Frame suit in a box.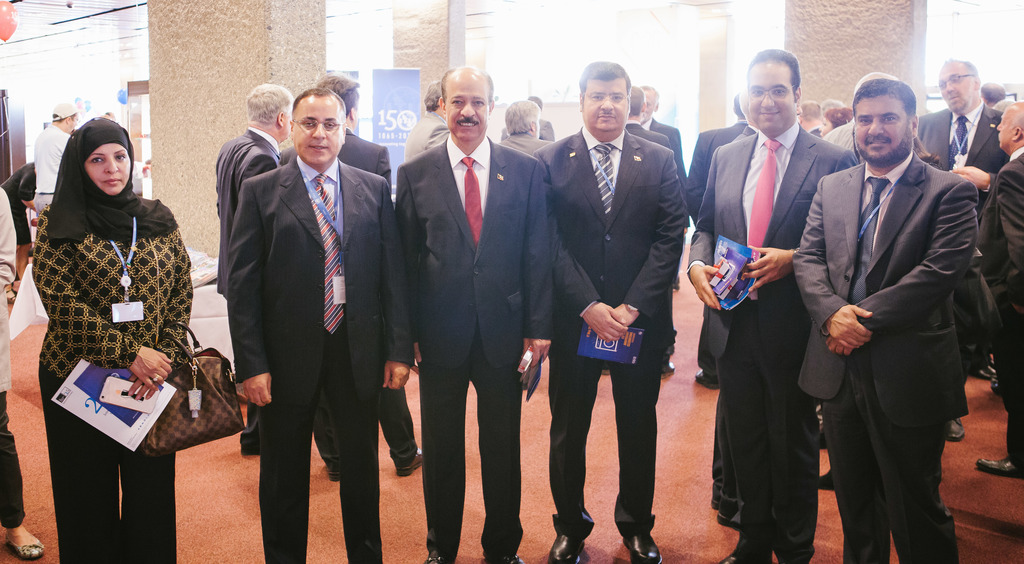
(x1=917, y1=97, x2=1005, y2=366).
